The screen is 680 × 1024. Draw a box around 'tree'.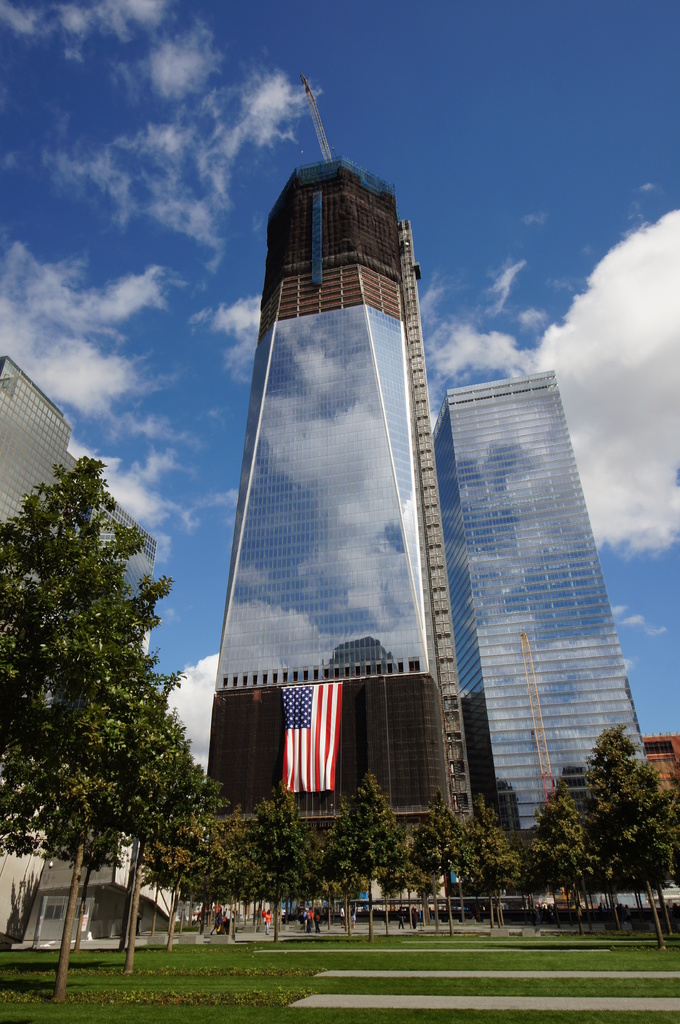
{"x1": 365, "y1": 794, "x2": 463, "y2": 934}.
